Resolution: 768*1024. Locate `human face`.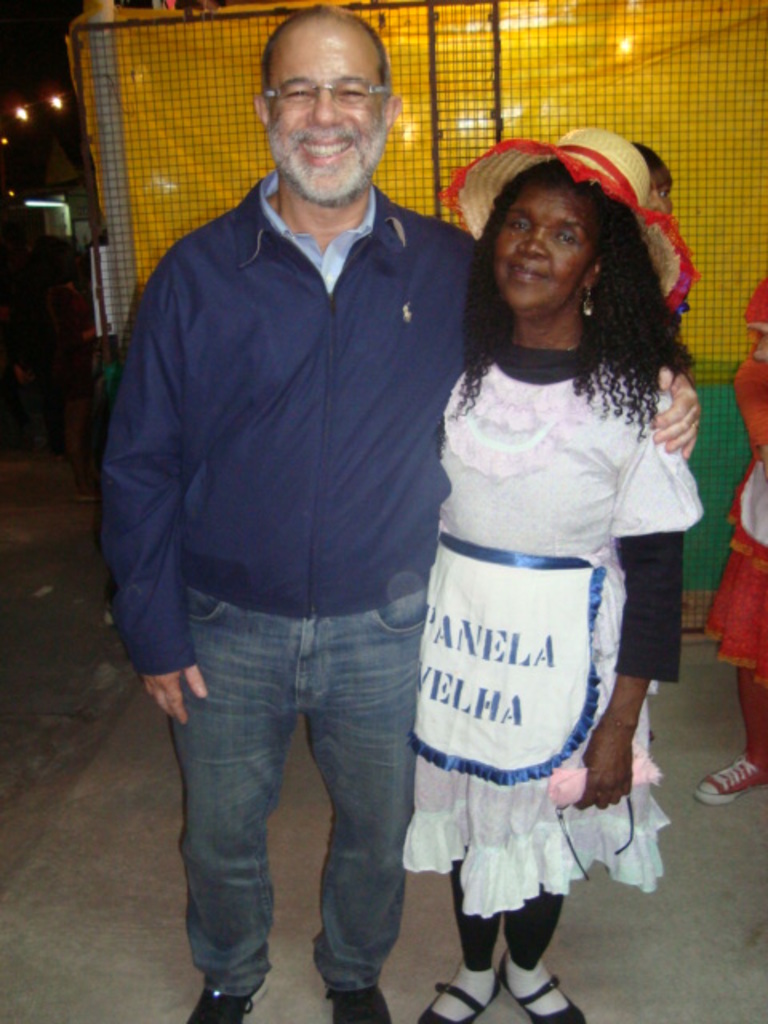
Rect(640, 157, 675, 218).
